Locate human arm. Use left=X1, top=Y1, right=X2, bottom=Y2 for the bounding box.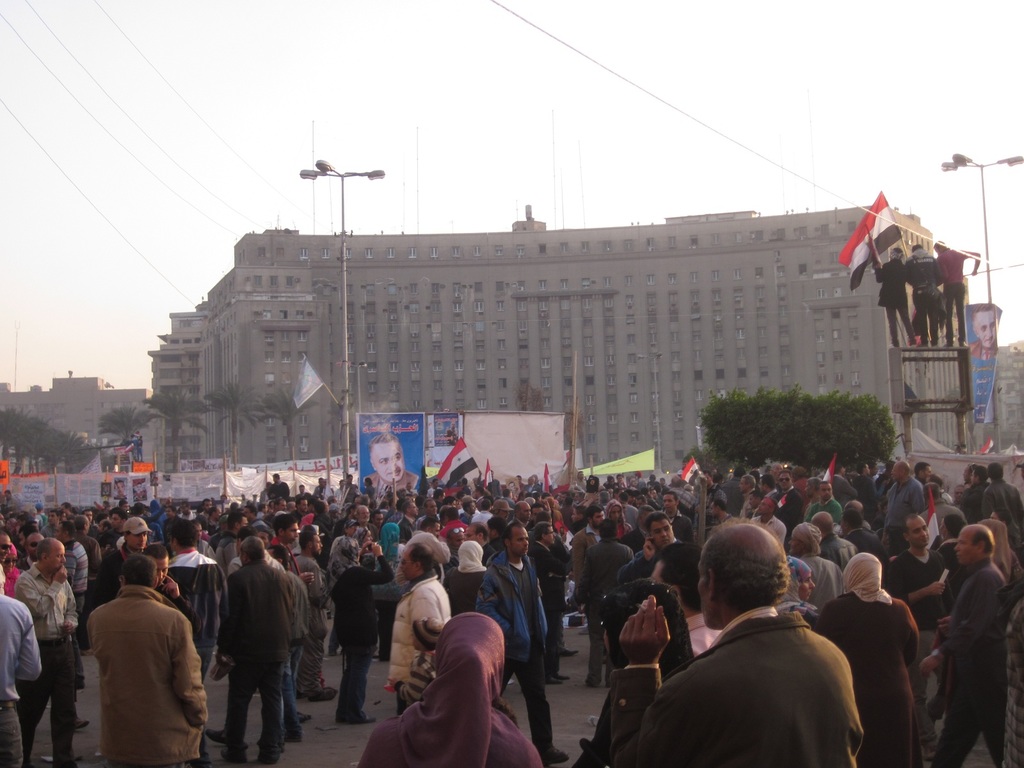
left=94, top=542, right=103, bottom=570.
